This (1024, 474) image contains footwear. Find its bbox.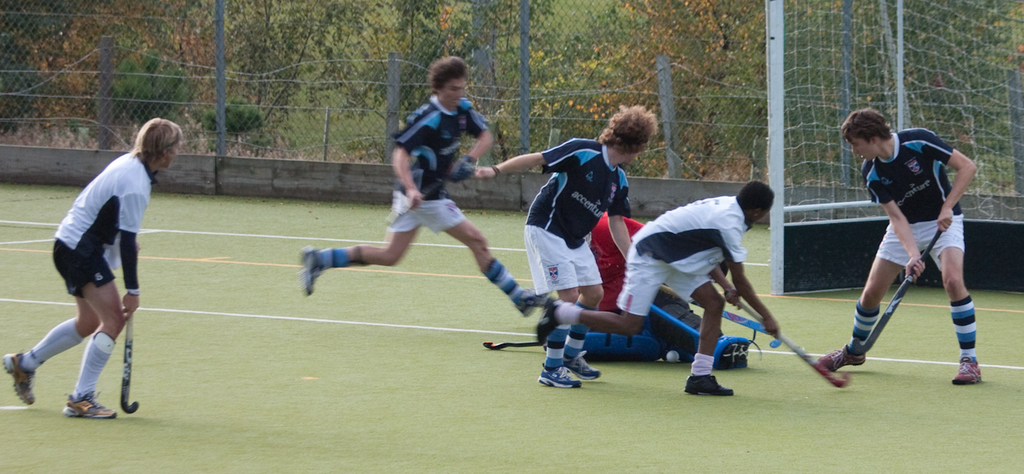
select_region(538, 360, 578, 392).
